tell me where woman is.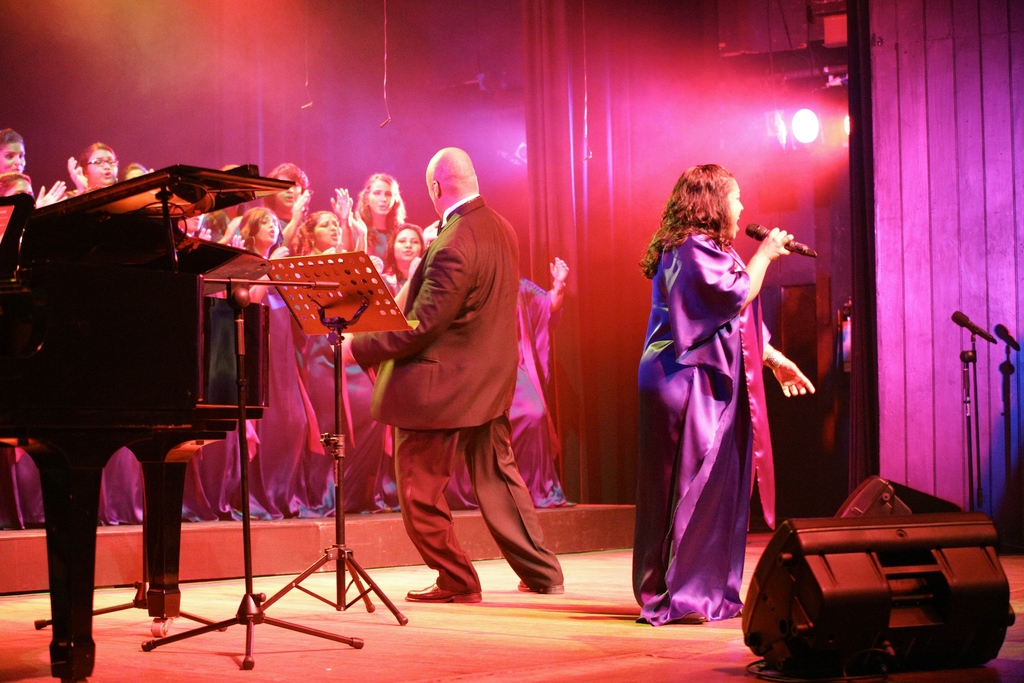
woman is at (left=262, top=154, right=319, bottom=243).
